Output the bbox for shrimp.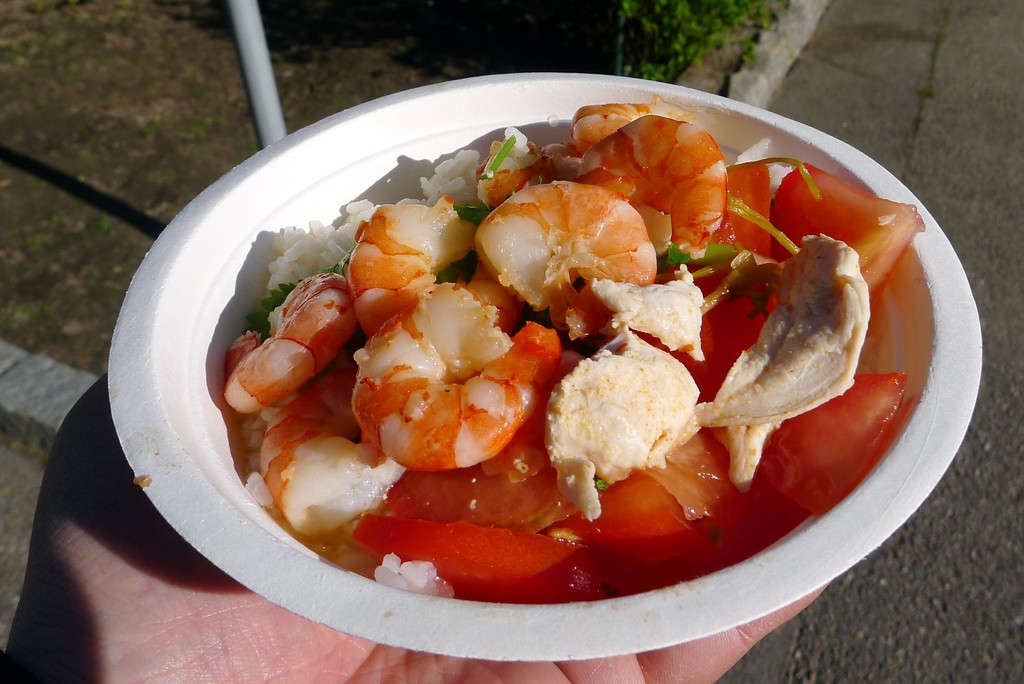
crop(346, 193, 476, 339).
